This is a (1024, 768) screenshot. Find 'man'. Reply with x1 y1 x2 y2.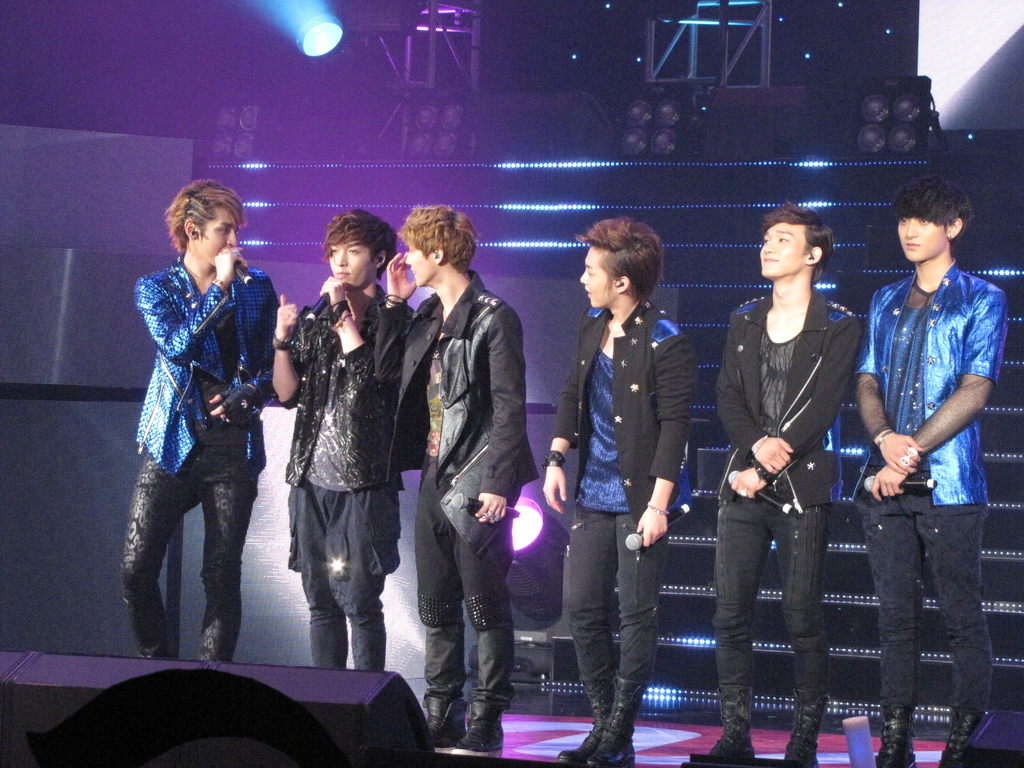
858 179 1010 765.
